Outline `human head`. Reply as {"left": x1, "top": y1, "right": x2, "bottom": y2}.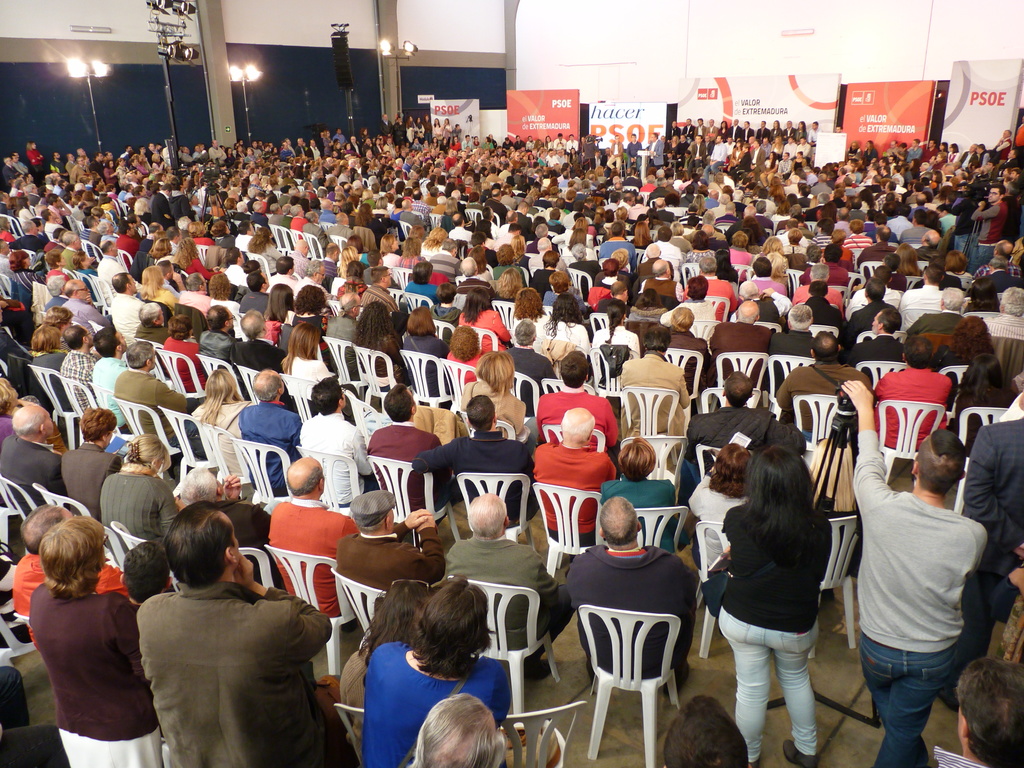
{"left": 346, "top": 486, "right": 401, "bottom": 534}.
